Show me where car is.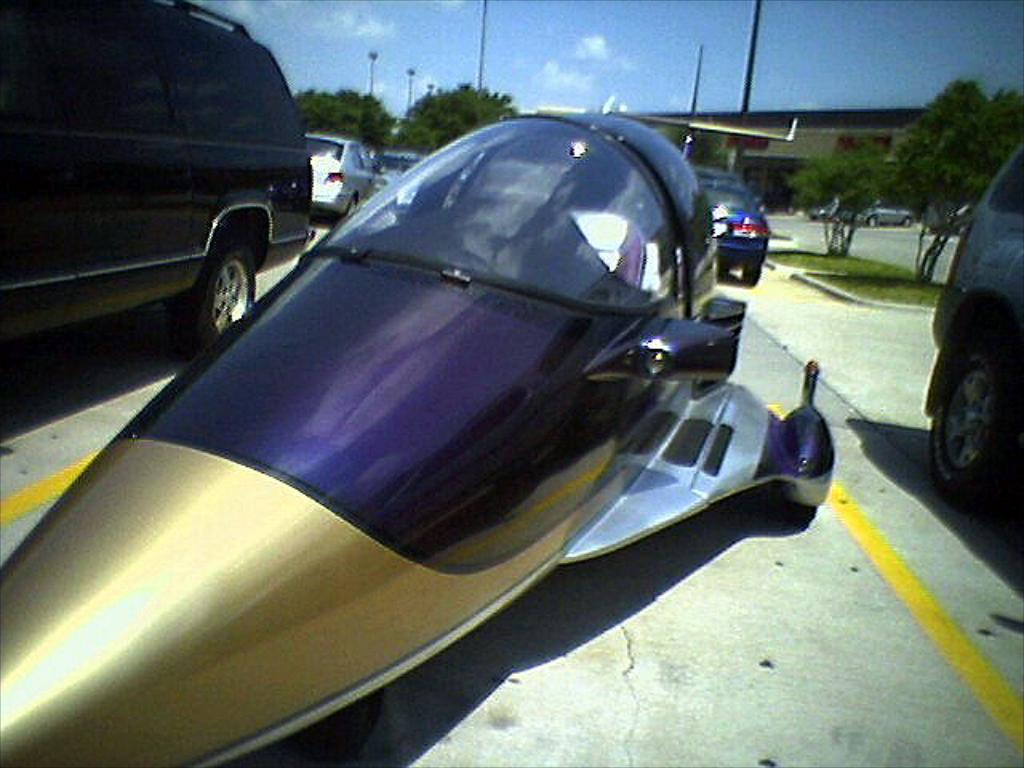
car is at l=854, t=198, r=915, b=234.
